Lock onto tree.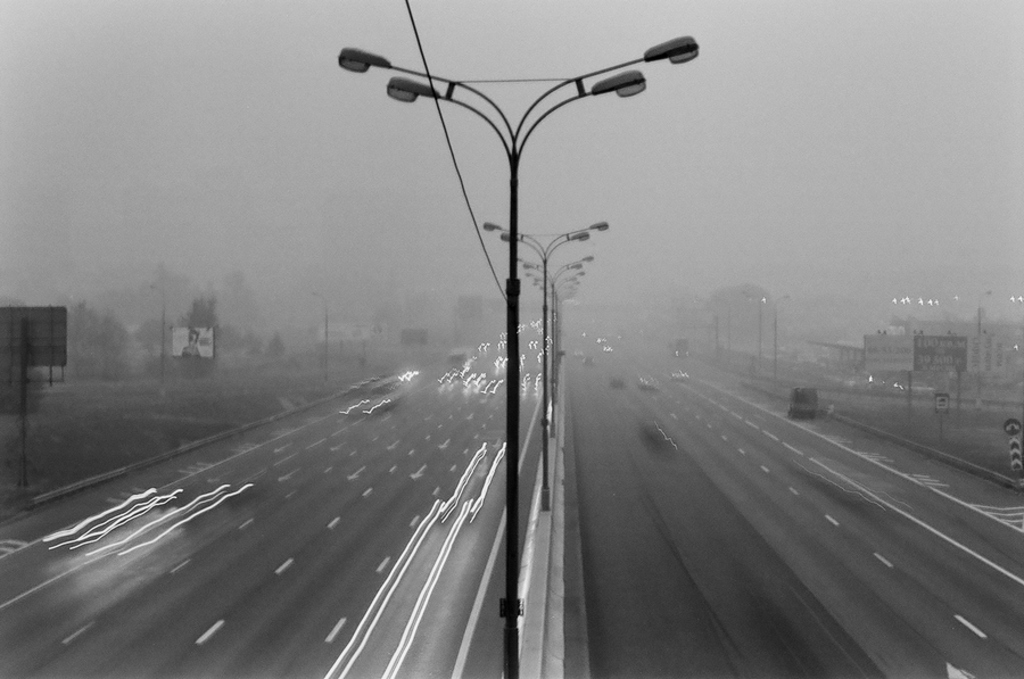
Locked: [709, 283, 774, 333].
